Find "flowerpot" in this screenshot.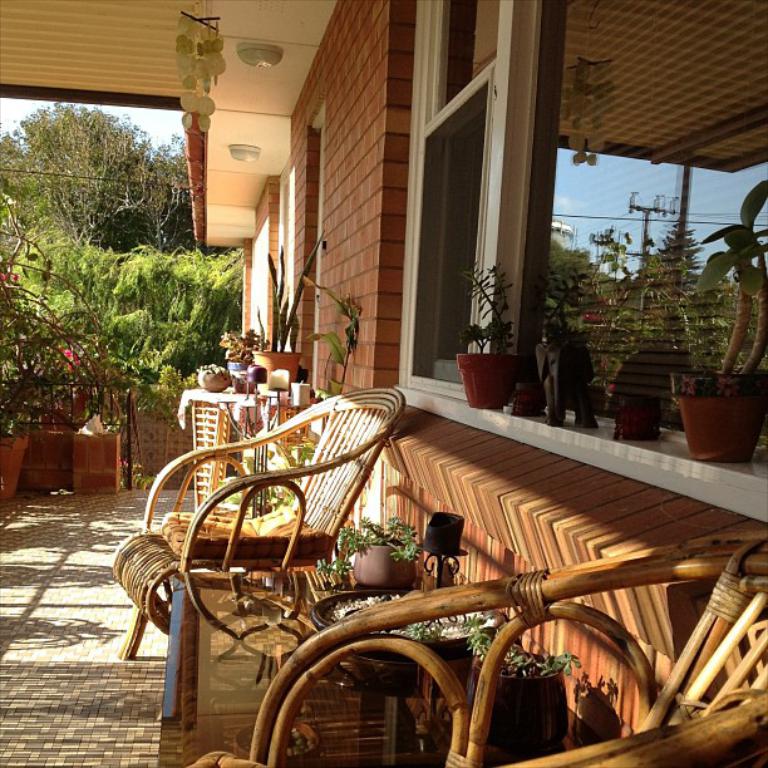
The bounding box for "flowerpot" is bbox(0, 430, 29, 499).
